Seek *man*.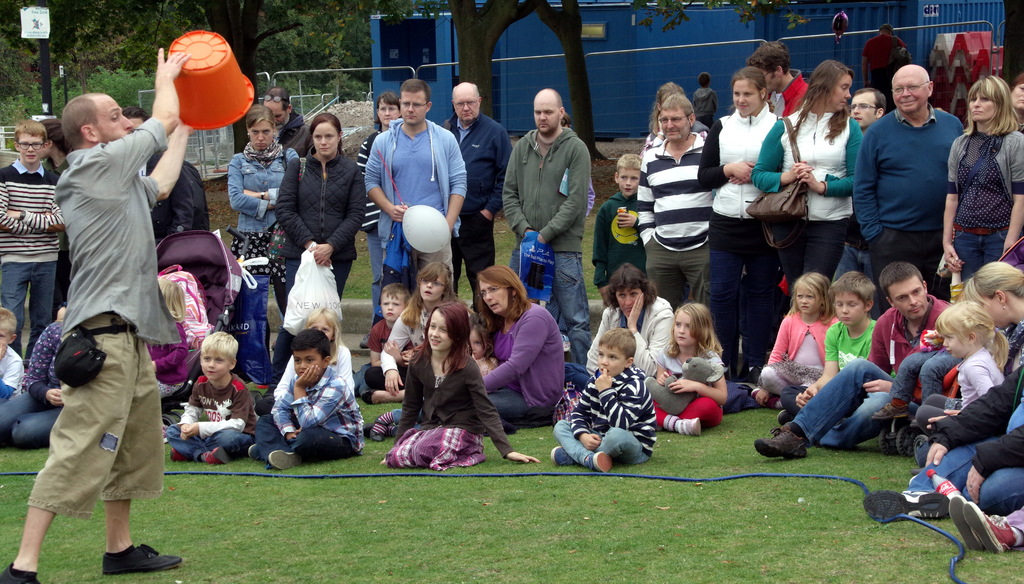
bbox(500, 90, 592, 375).
